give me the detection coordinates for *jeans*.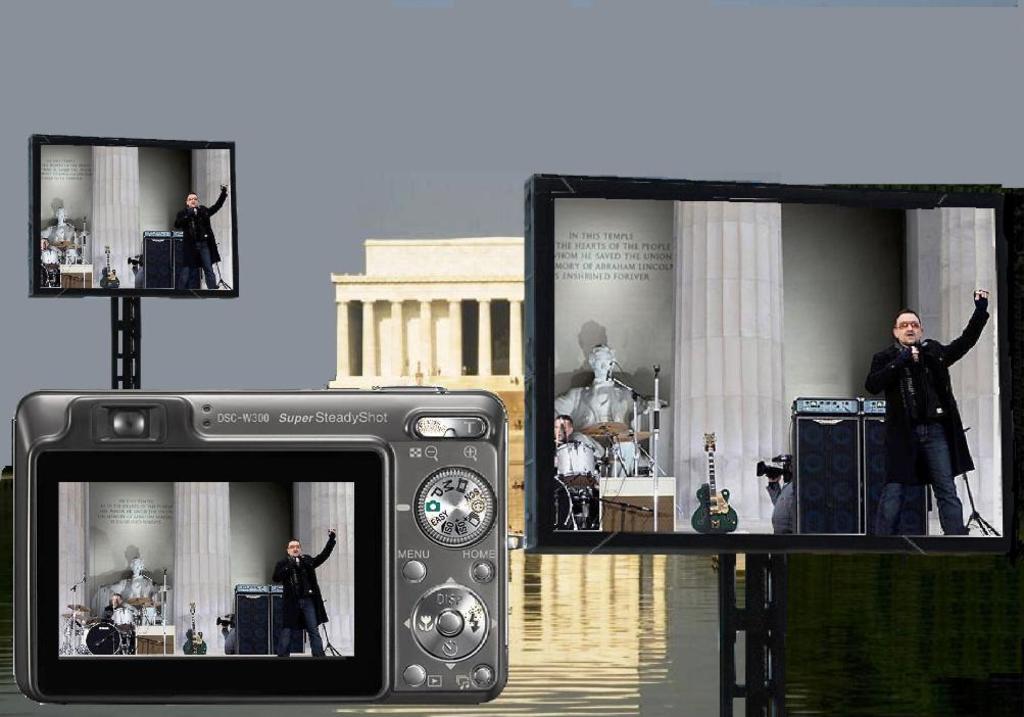
x1=274 y1=595 x2=325 y2=656.
